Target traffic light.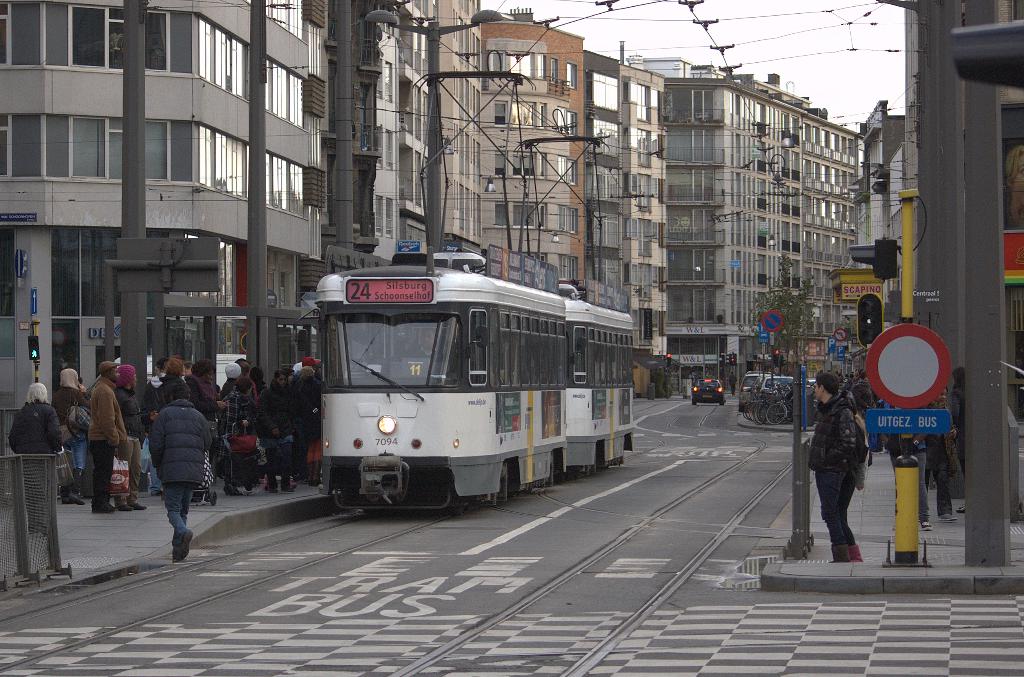
Target region: BBox(28, 335, 41, 362).
